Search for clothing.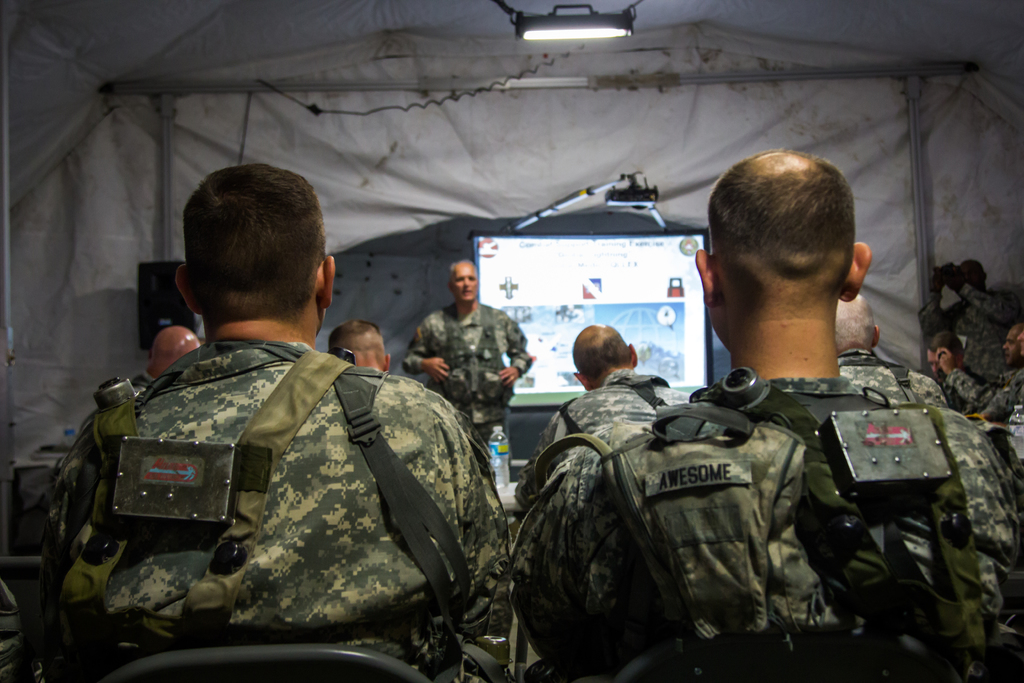
Found at bbox=[71, 276, 513, 682].
